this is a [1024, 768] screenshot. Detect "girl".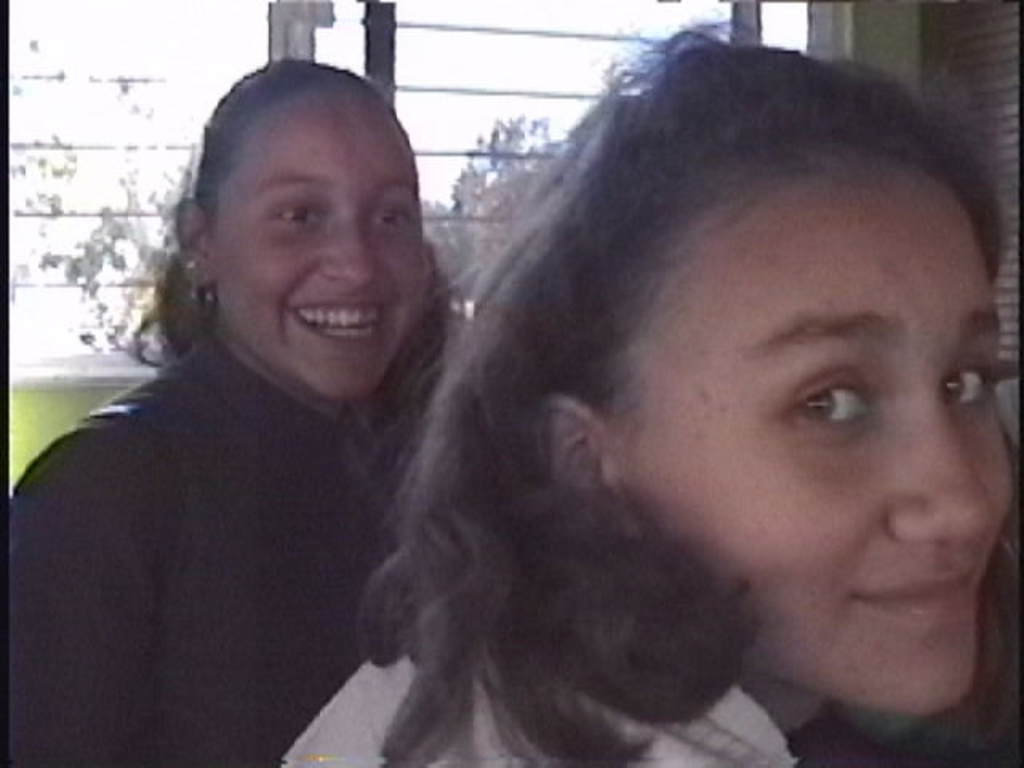
bbox=[282, 11, 1013, 766].
